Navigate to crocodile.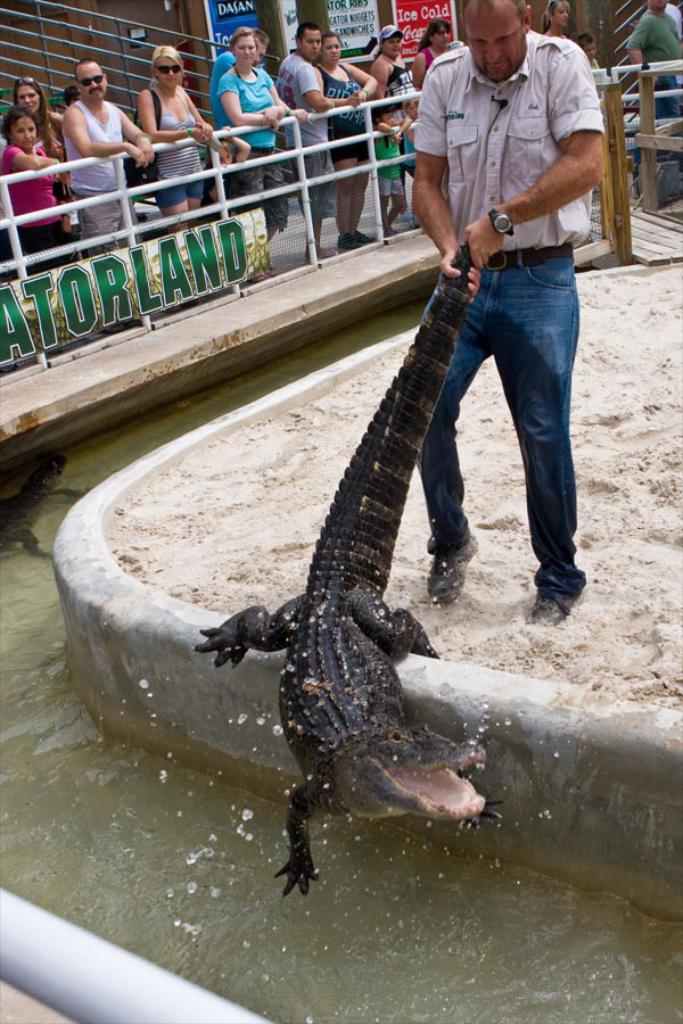
Navigation target: bbox=[0, 460, 84, 556].
